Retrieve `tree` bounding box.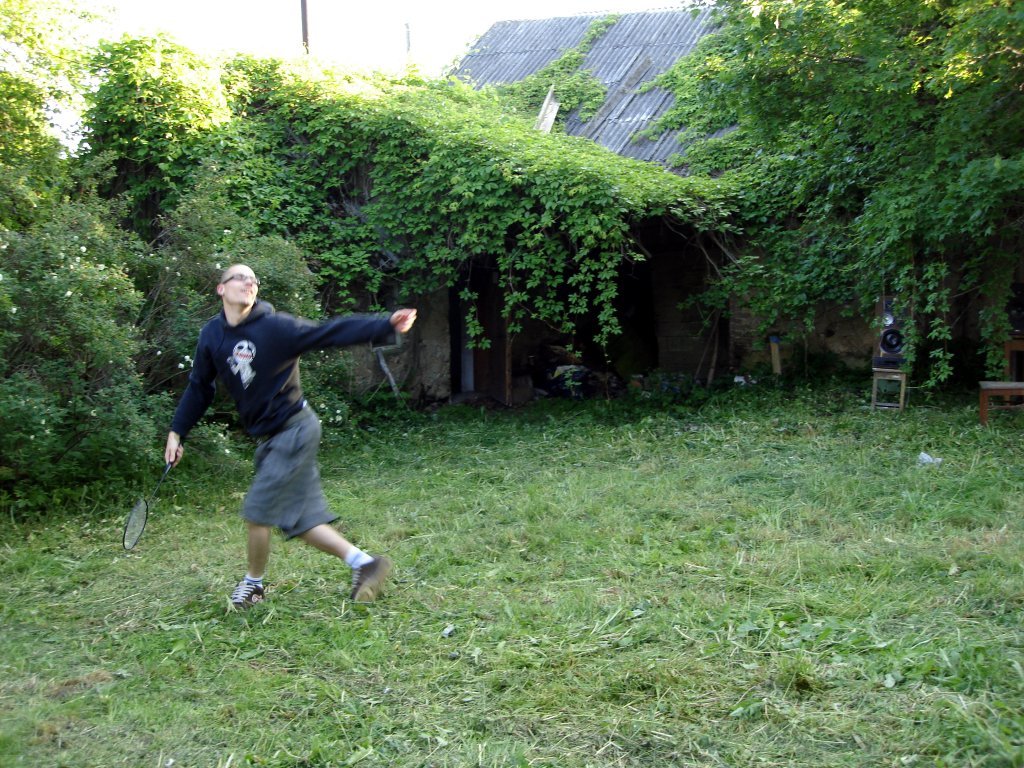
Bounding box: l=79, t=28, r=354, b=467.
